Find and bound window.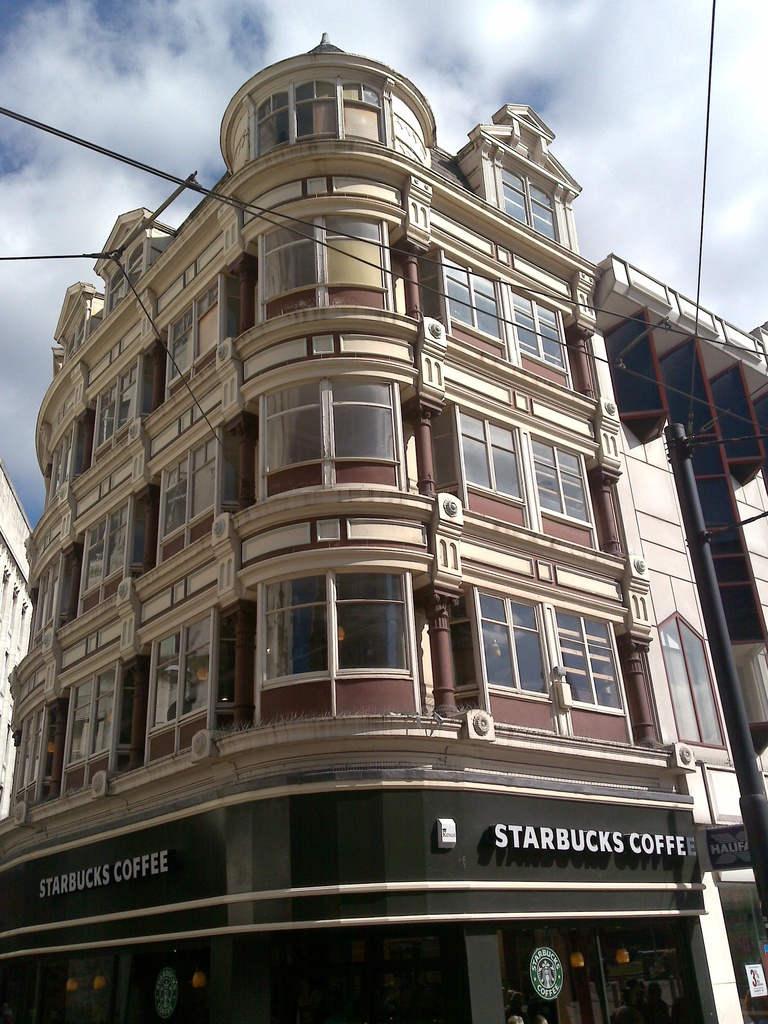
Bound: [171, 285, 221, 388].
